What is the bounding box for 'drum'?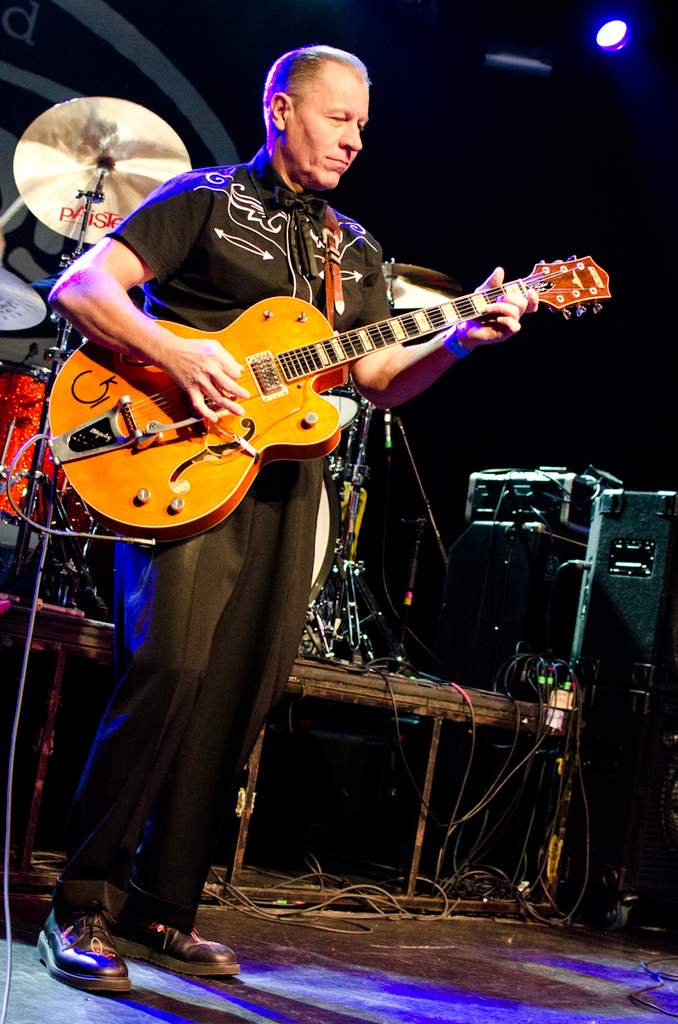
305 474 339 603.
